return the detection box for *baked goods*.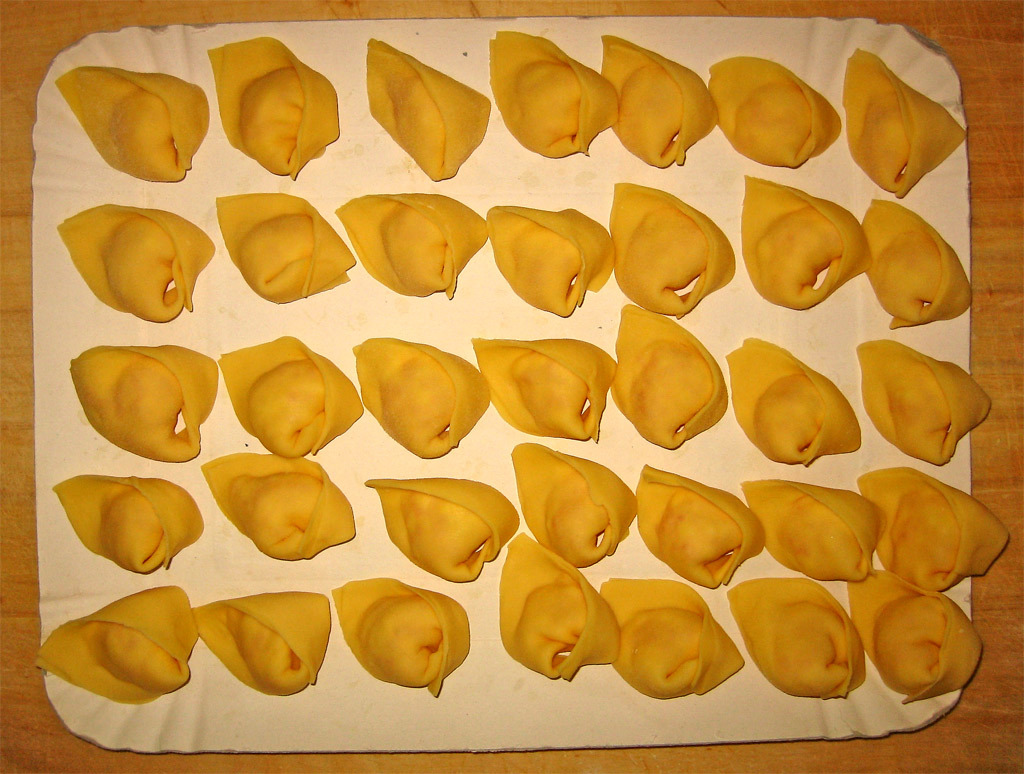
(203, 590, 329, 699).
